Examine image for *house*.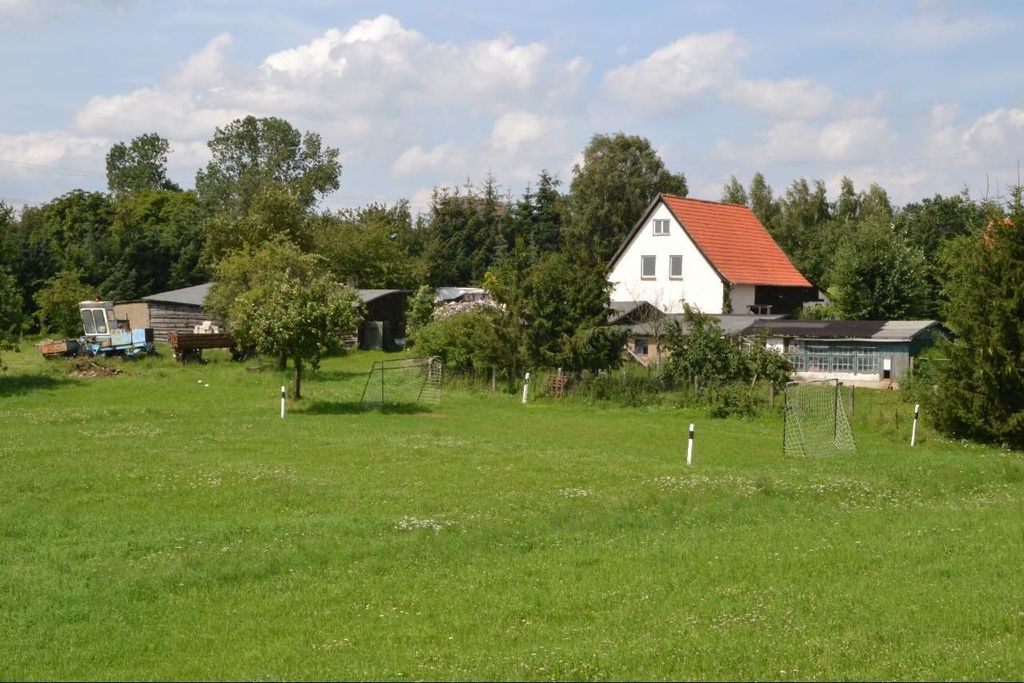
Examination result: locate(142, 276, 417, 362).
